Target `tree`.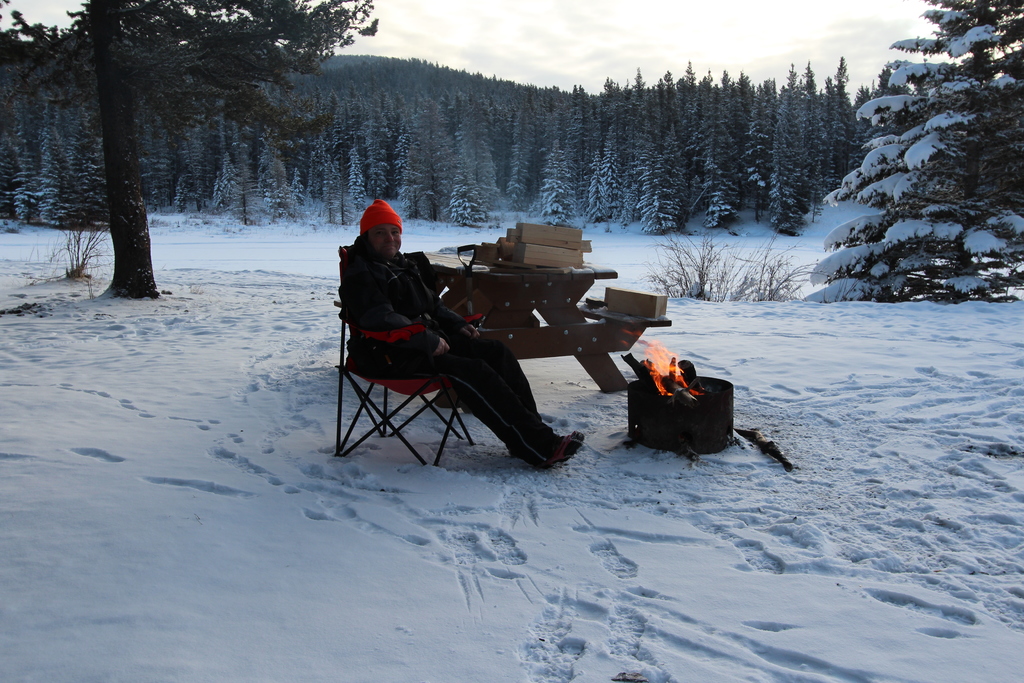
Target region: box(569, 93, 607, 210).
